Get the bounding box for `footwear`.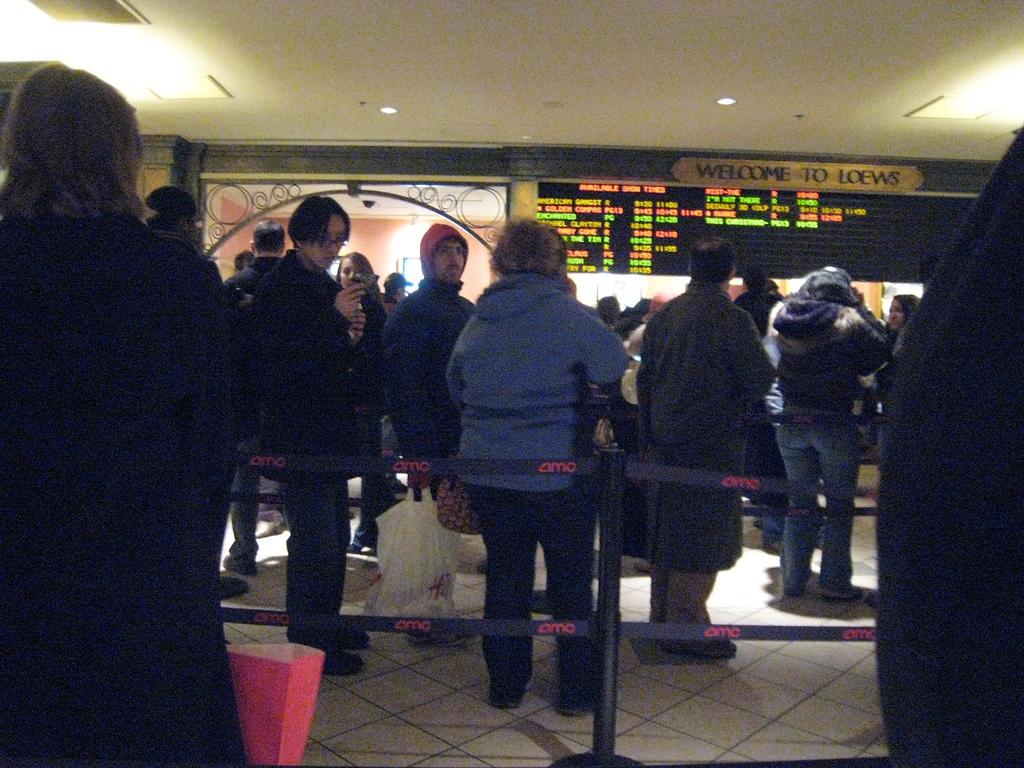
bbox=[783, 585, 801, 600].
